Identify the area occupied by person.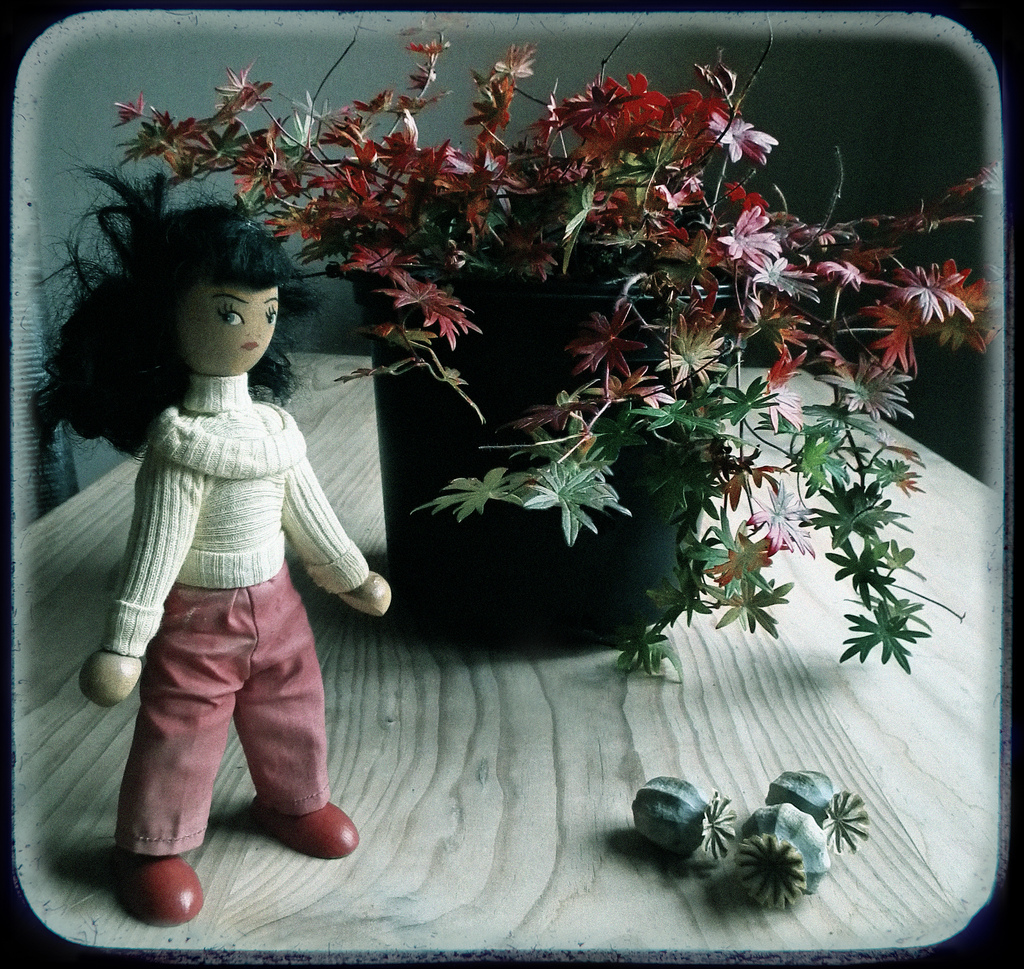
Area: 37/173/388/920.
